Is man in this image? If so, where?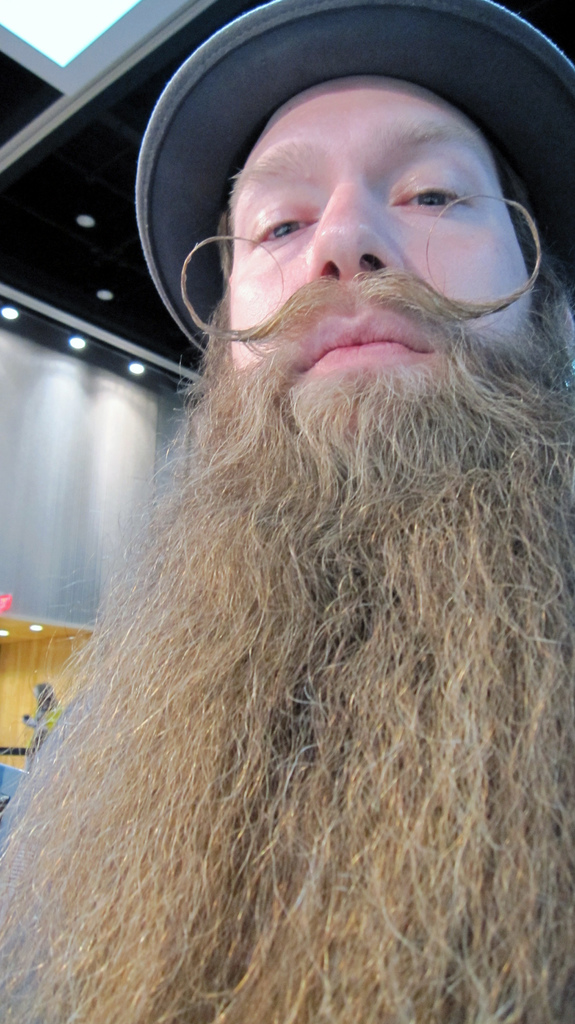
Yes, at <bbox>18, 19, 574, 910</bbox>.
